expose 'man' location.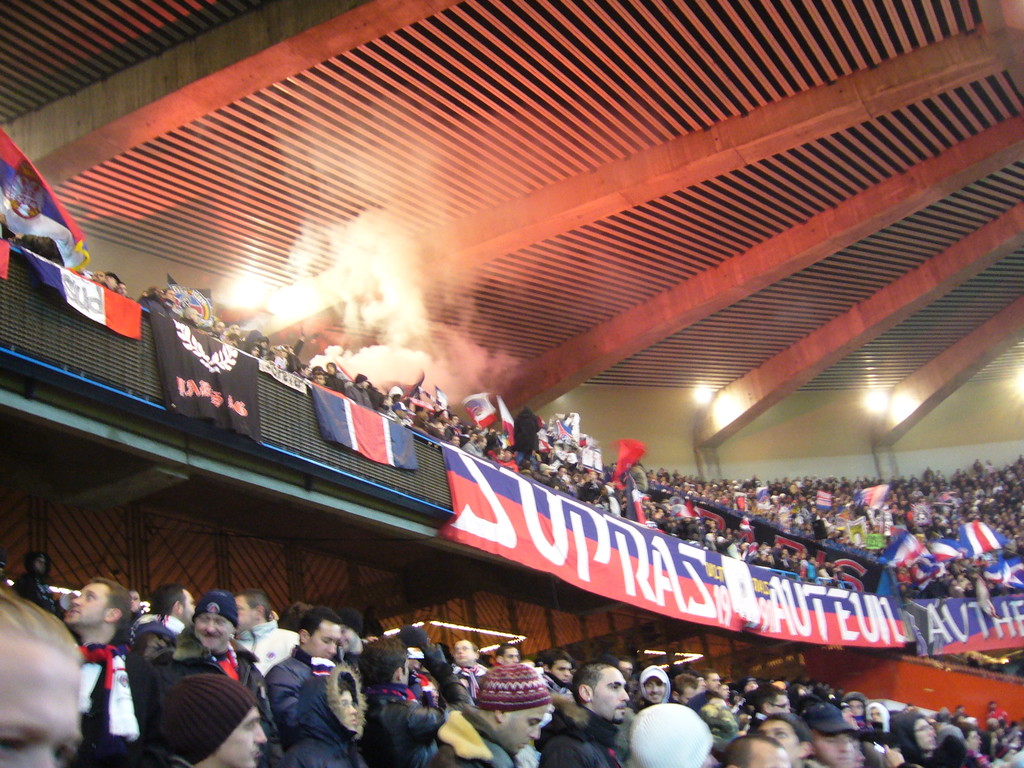
Exposed at box=[423, 652, 554, 762].
